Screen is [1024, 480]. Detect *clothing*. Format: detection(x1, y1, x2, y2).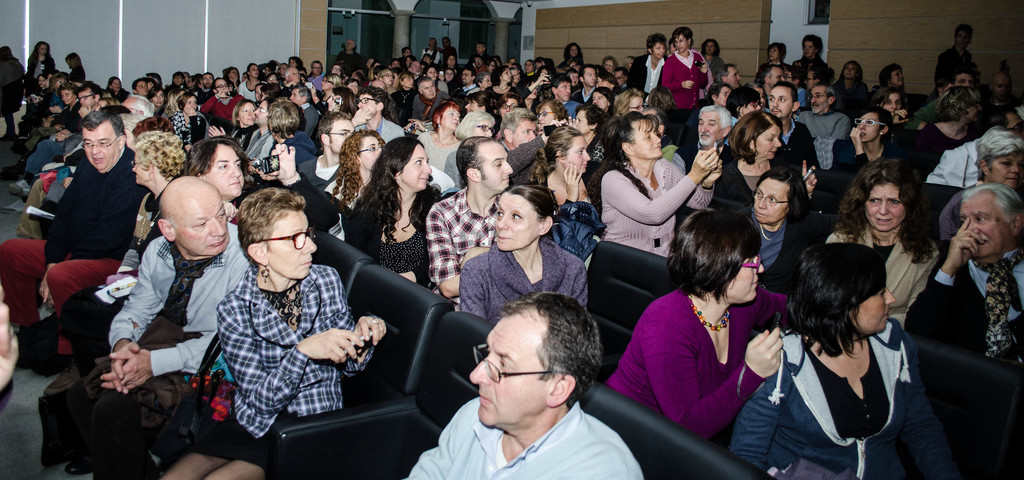
detection(67, 222, 250, 479).
